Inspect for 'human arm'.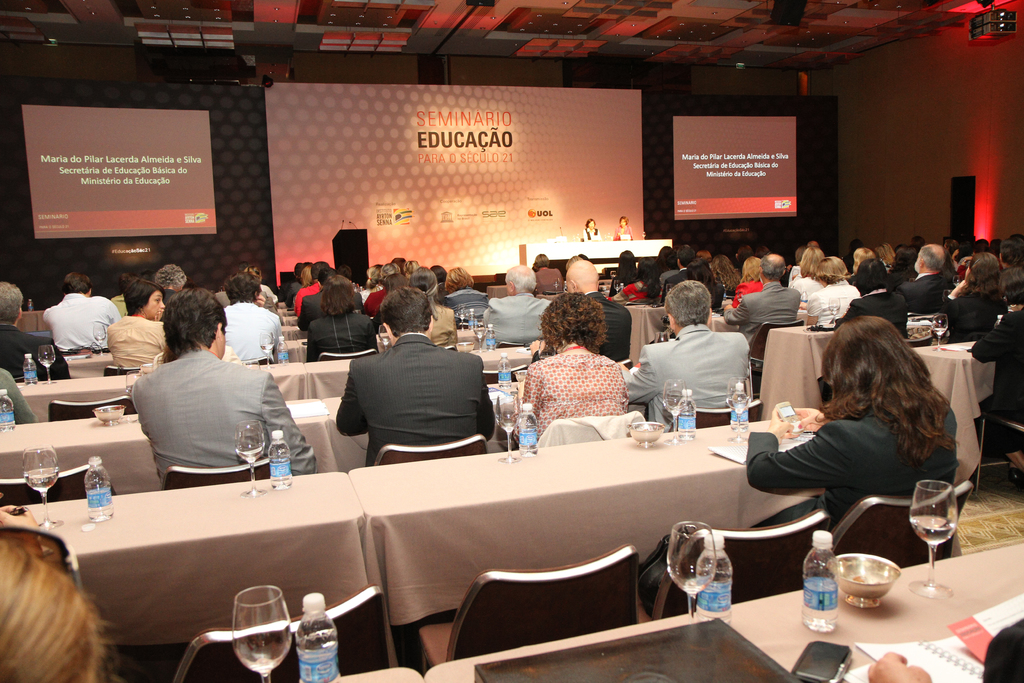
Inspection: x1=797, y1=292, x2=821, y2=327.
